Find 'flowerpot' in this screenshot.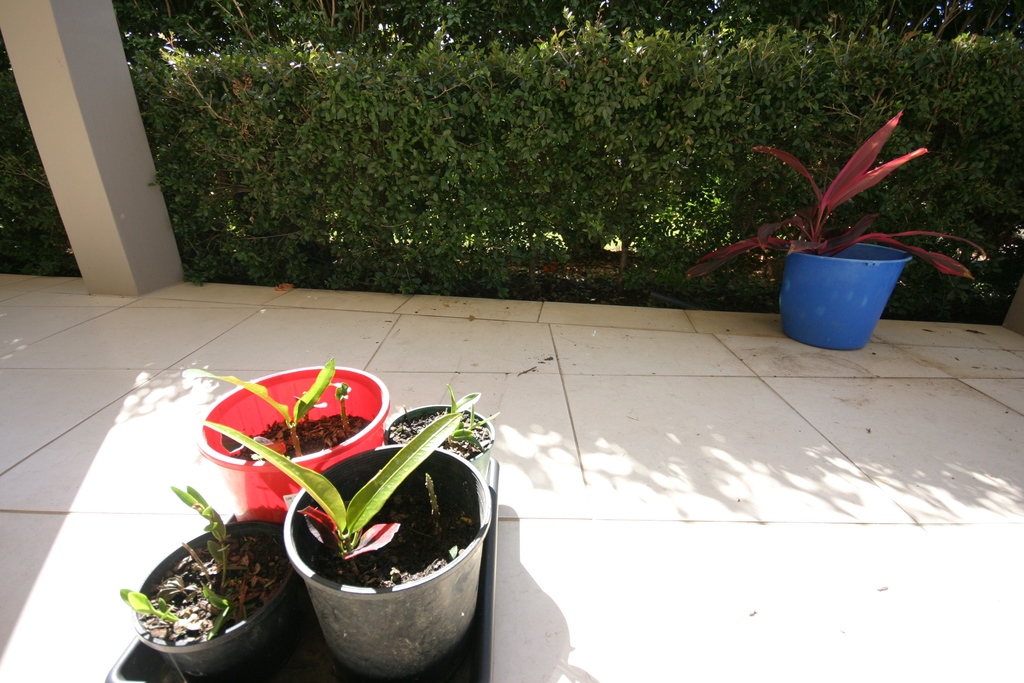
The bounding box for 'flowerpot' is box=[284, 441, 493, 682].
